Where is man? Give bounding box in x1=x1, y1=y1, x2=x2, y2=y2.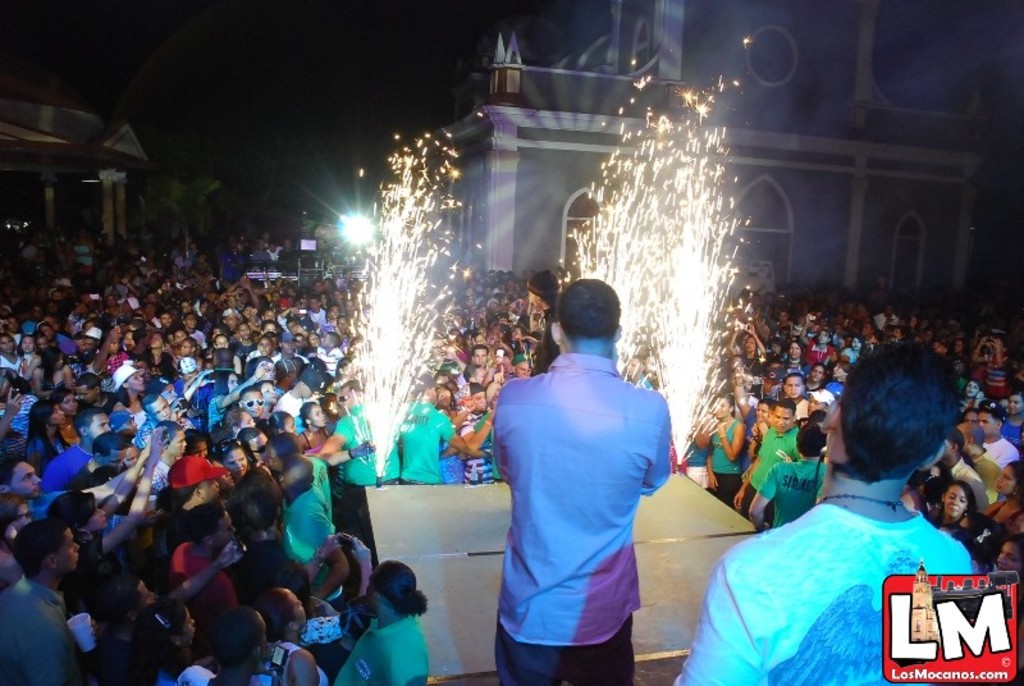
x1=972, y1=403, x2=1019, y2=467.
